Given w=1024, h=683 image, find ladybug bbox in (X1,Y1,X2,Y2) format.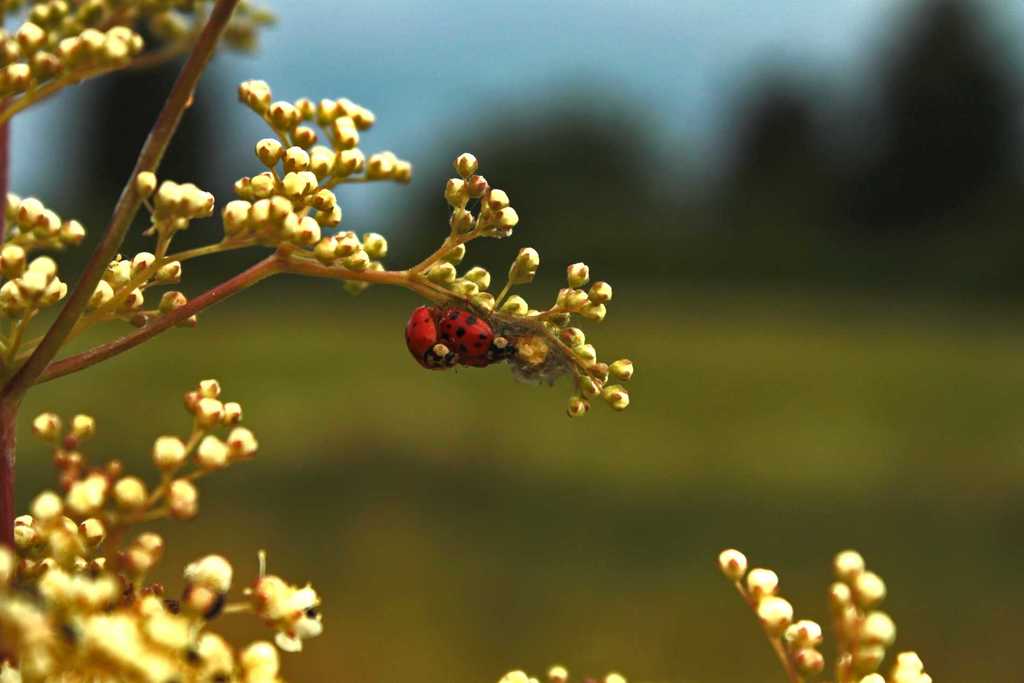
(438,304,515,370).
